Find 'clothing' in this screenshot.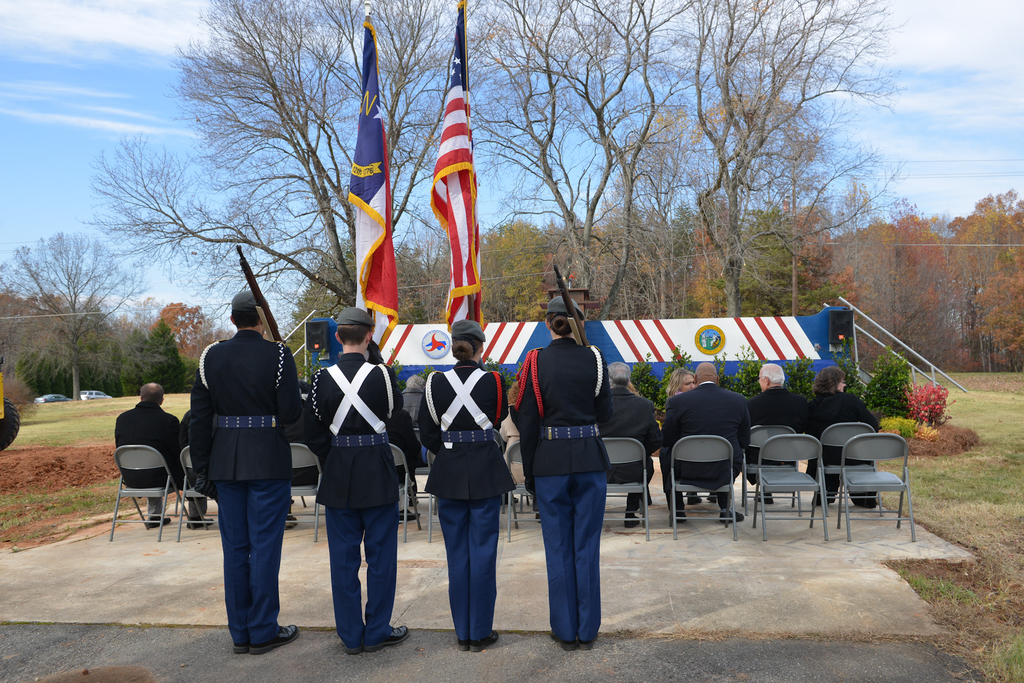
The bounding box for 'clothing' is <bbox>180, 405, 218, 503</bbox>.
